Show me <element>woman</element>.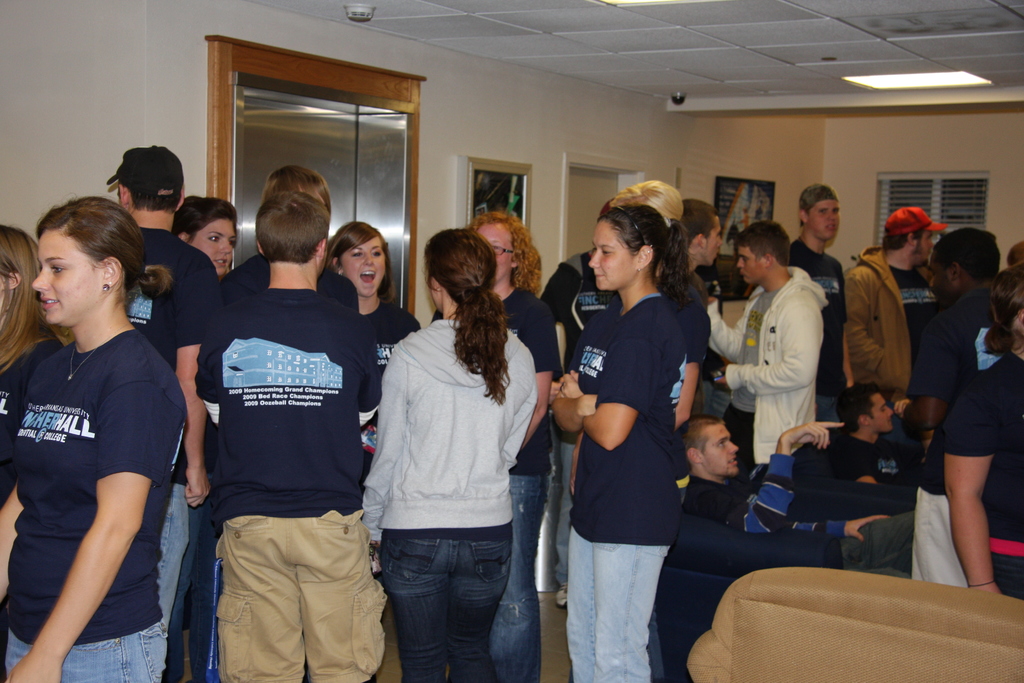
<element>woman</element> is here: 170/194/243/284.
